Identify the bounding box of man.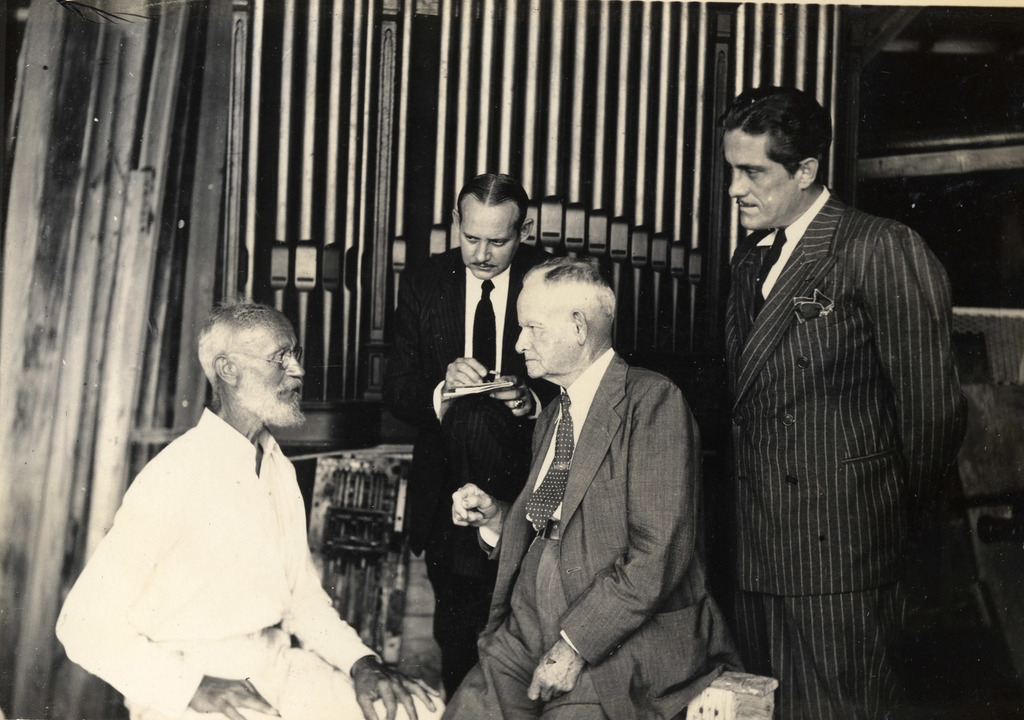
{"x1": 369, "y1": 172, "x2": 574, "y2": 705}.
